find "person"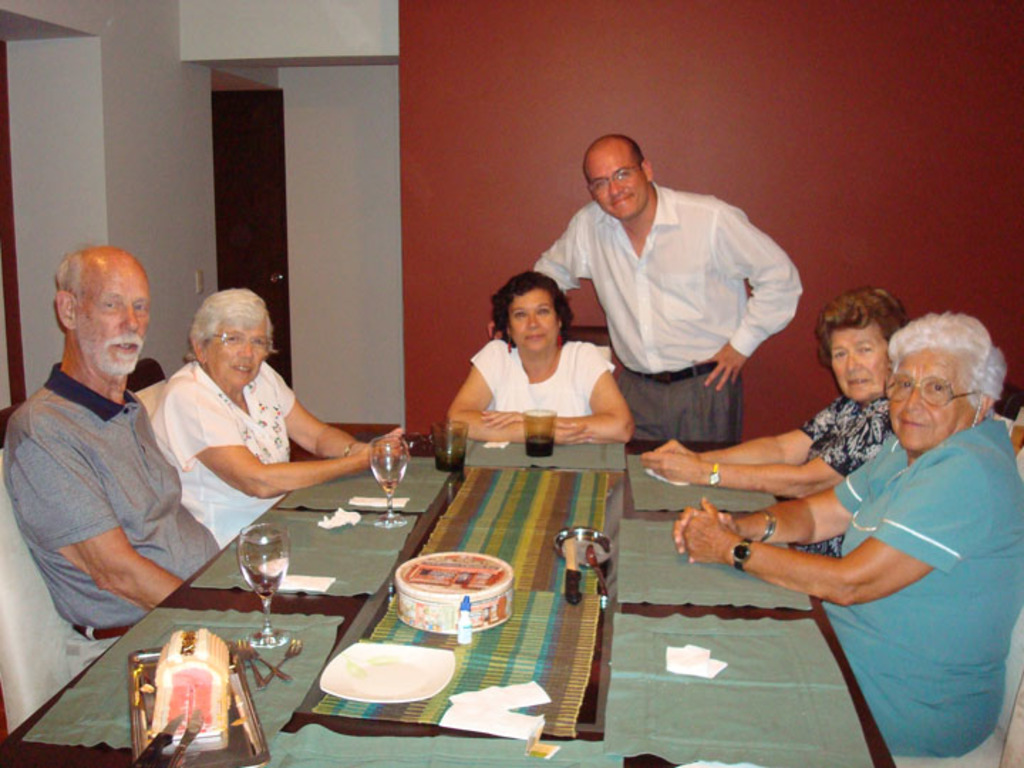
(left=0, top=247, right=222, bottom=684)
